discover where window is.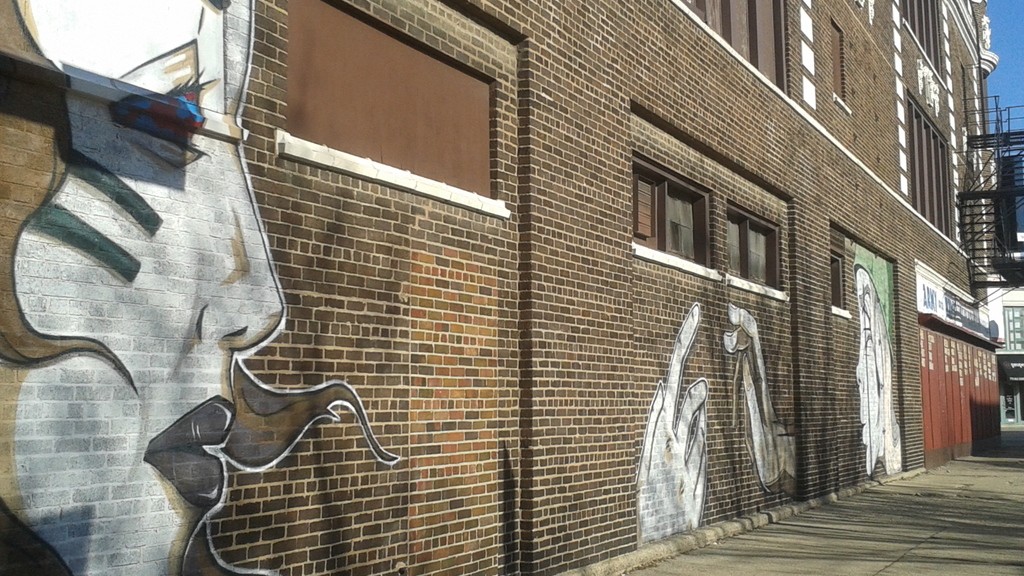
Discovered at <bbox>1004, 308, 1023, 352</bbox>.
